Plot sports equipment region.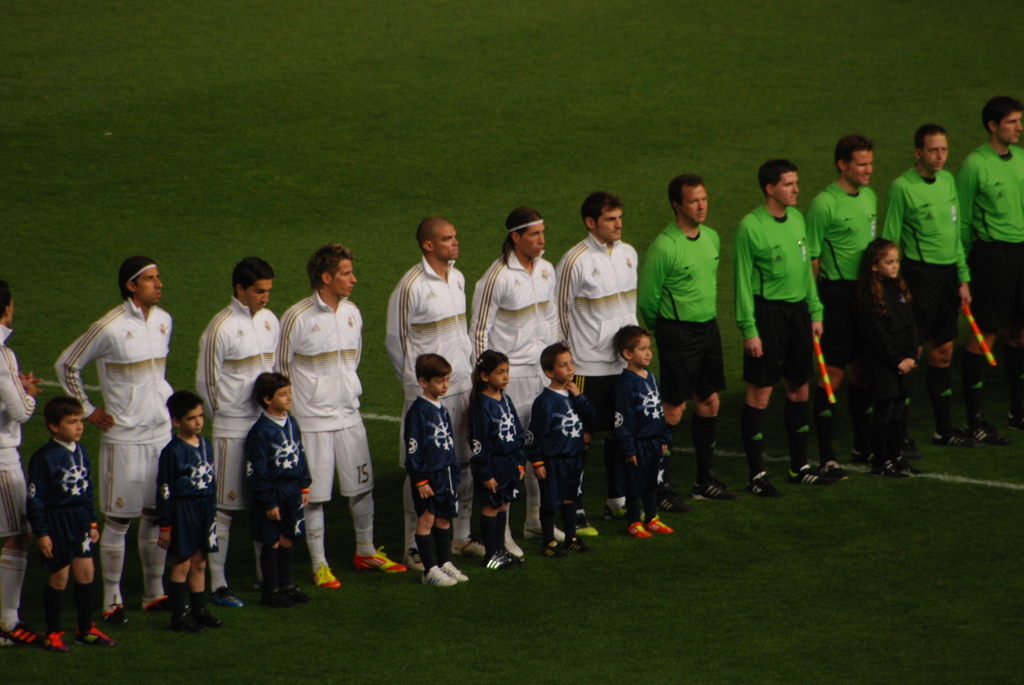
Plotted at pyautogui.locateOnScreen(73, 620, 113, 646).
